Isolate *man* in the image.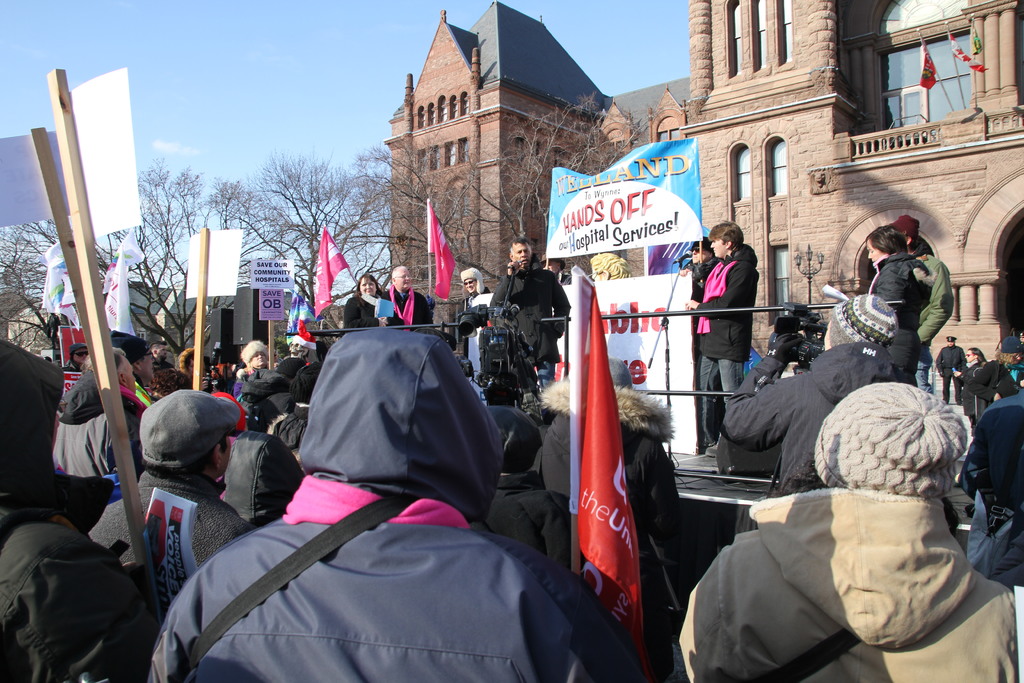
Isolated region: box(54, 343, 95, 375).
